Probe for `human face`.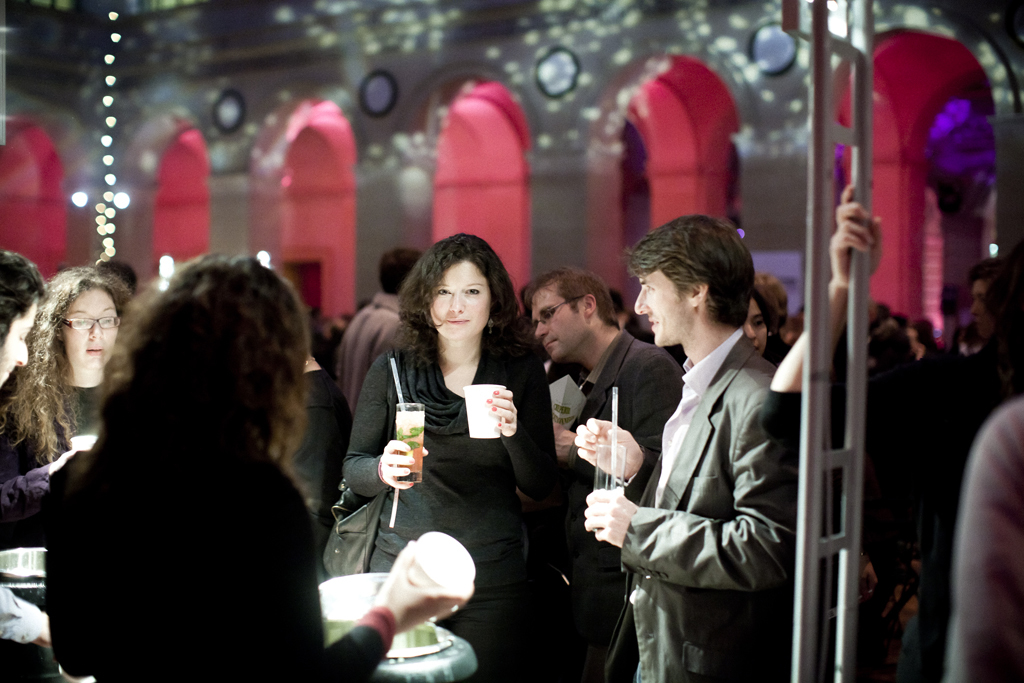
Probe result: l=428, t=256, r=493, b=344.
